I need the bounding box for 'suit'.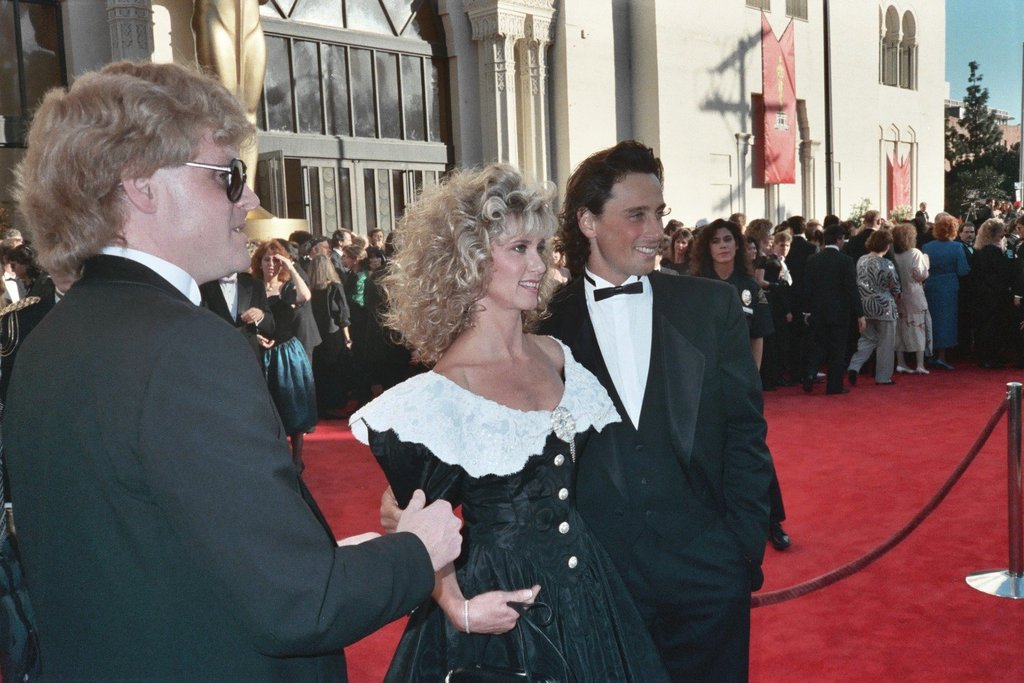
Here it is: x1=195 y1=270 x2=278 y2=376.
